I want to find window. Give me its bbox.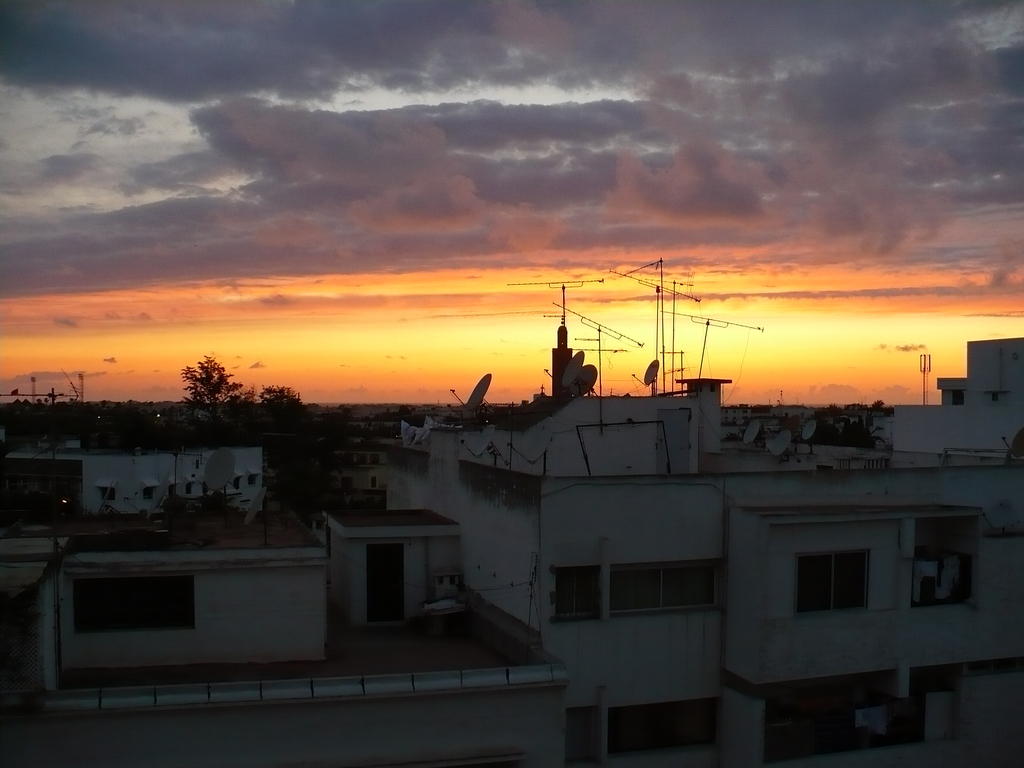
bbox=(796, 549, 870, 616).
